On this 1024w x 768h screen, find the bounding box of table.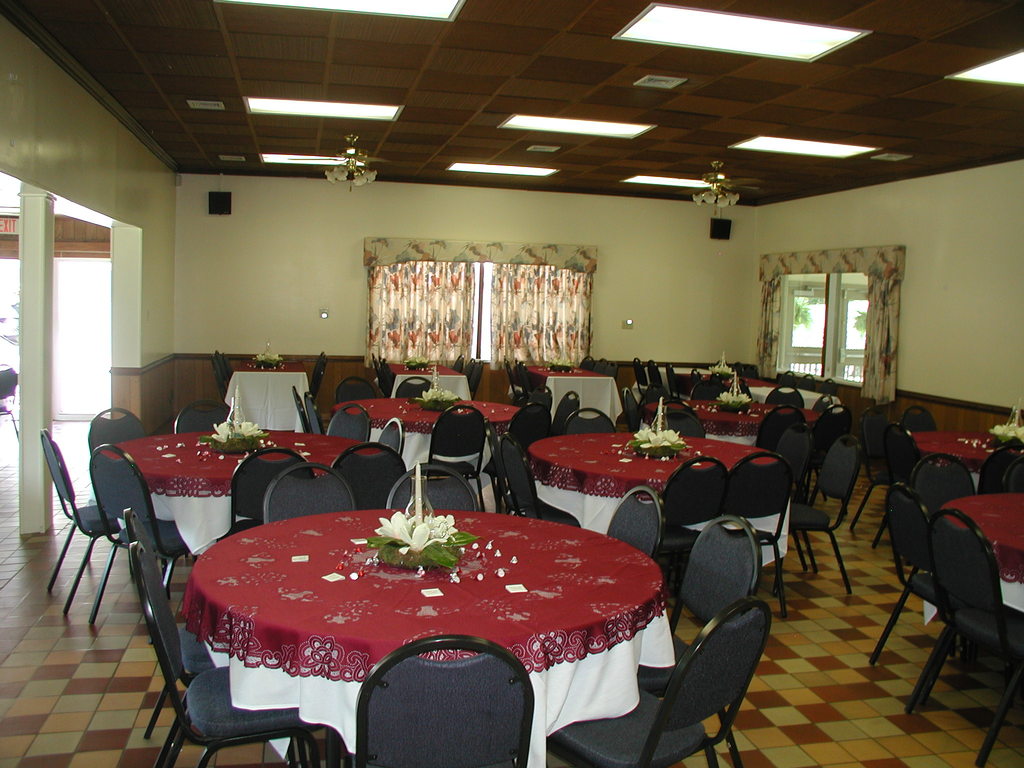
Bounding box: select_region(646, 362, 728, 408).
